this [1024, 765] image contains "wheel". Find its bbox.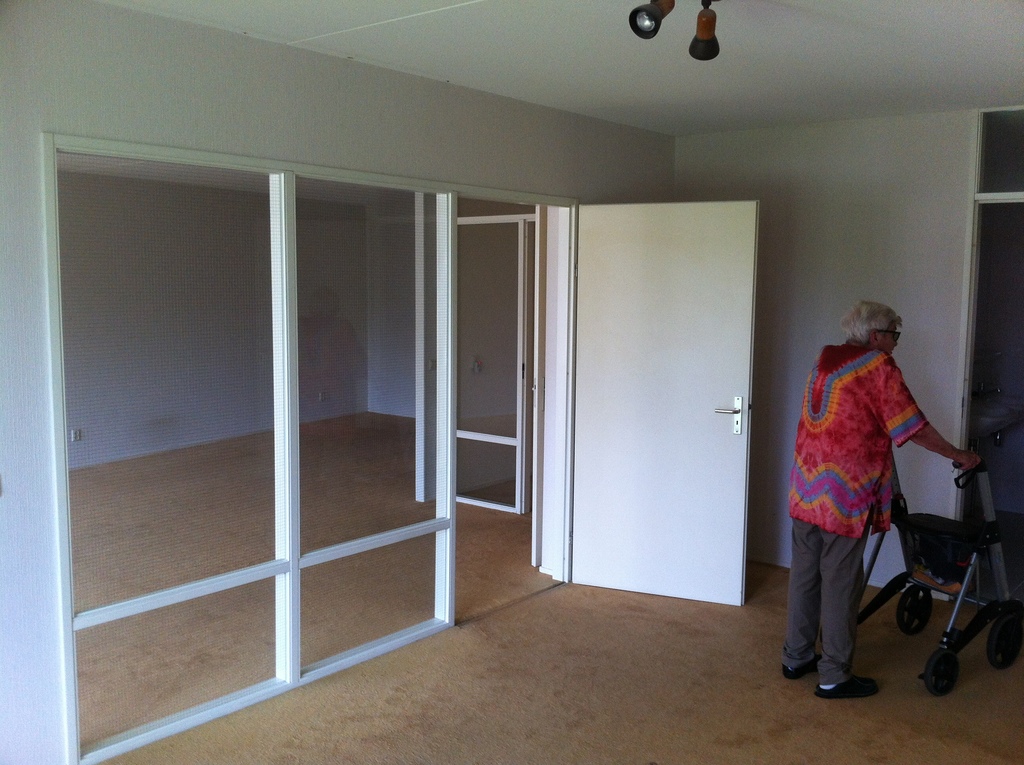
994,612,1023,666.
